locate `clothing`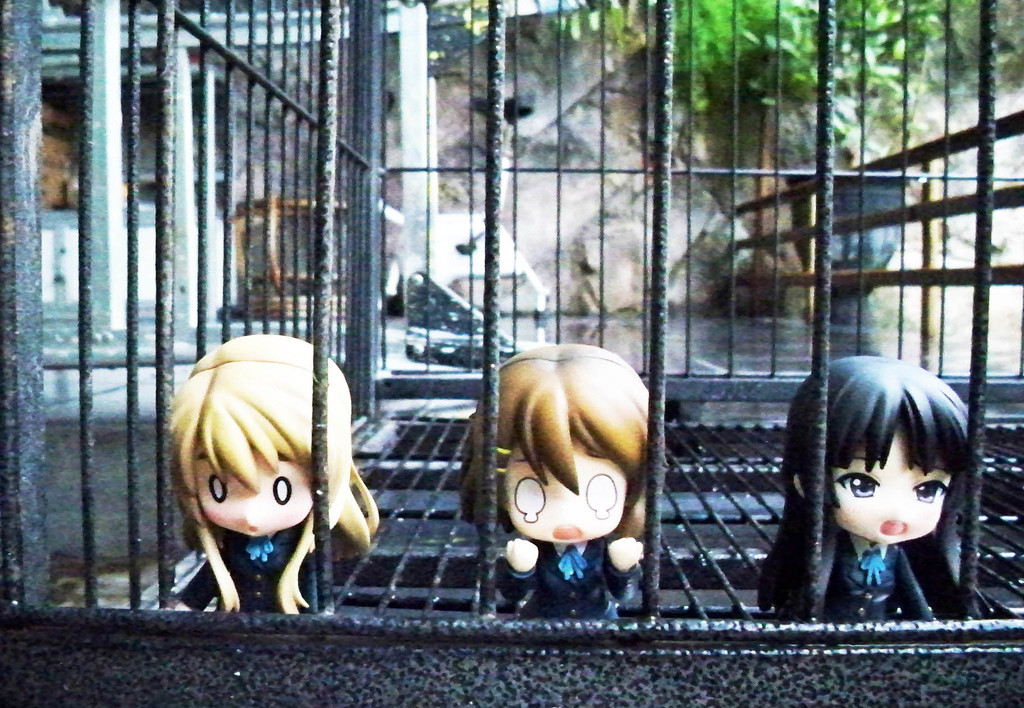
495/547/652/622
